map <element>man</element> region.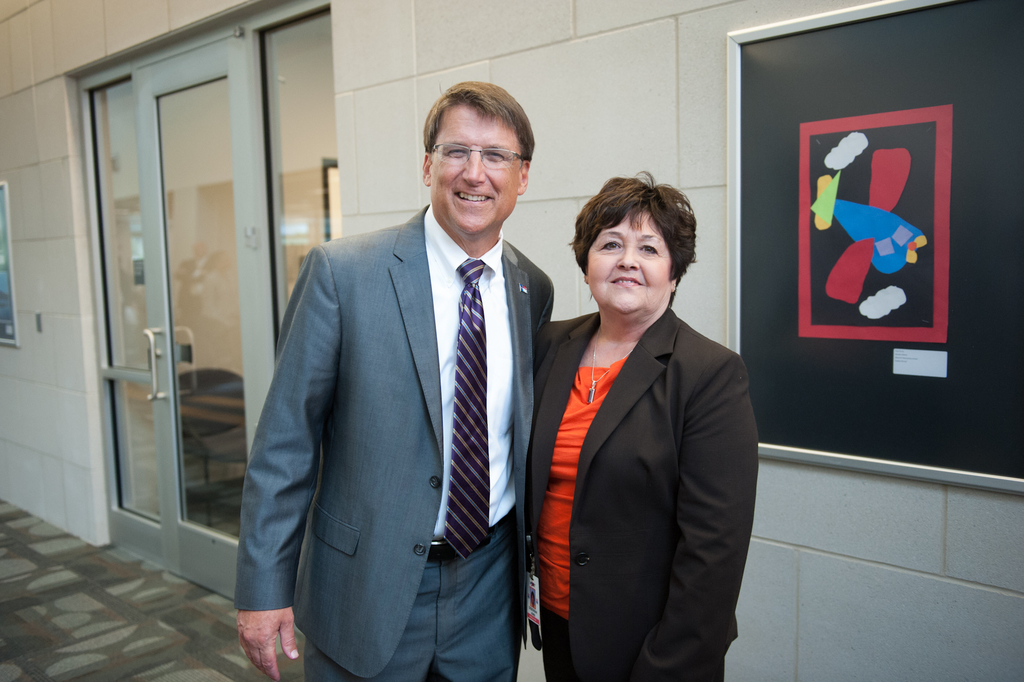
Mapped to select_region(245, 85, 561, 681).
